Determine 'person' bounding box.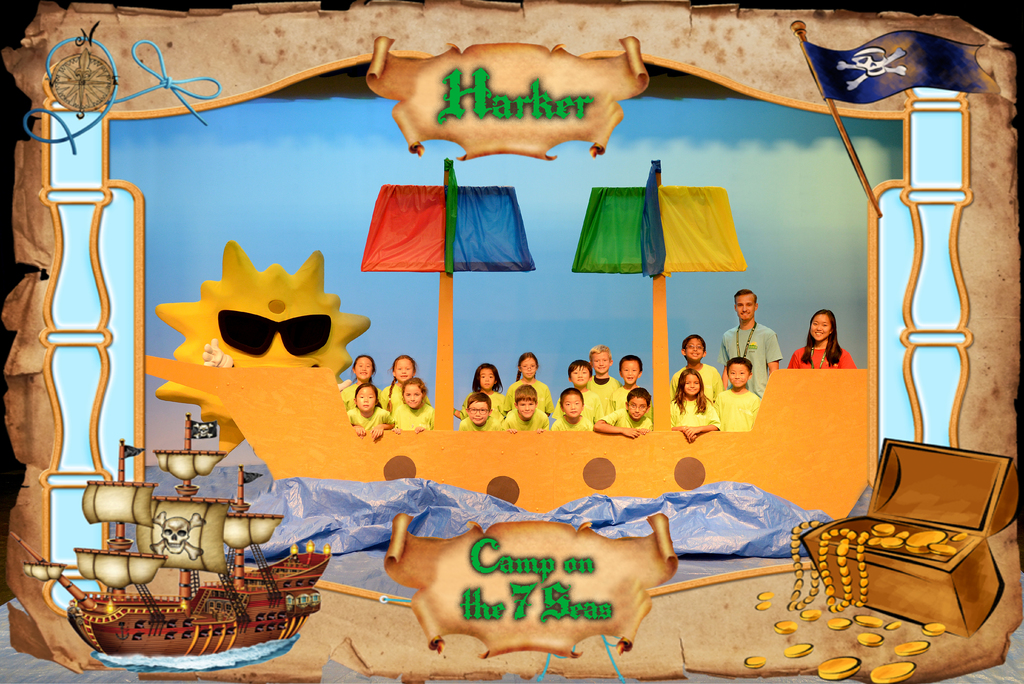
Determined: rect(549, 389, 591, 430).
